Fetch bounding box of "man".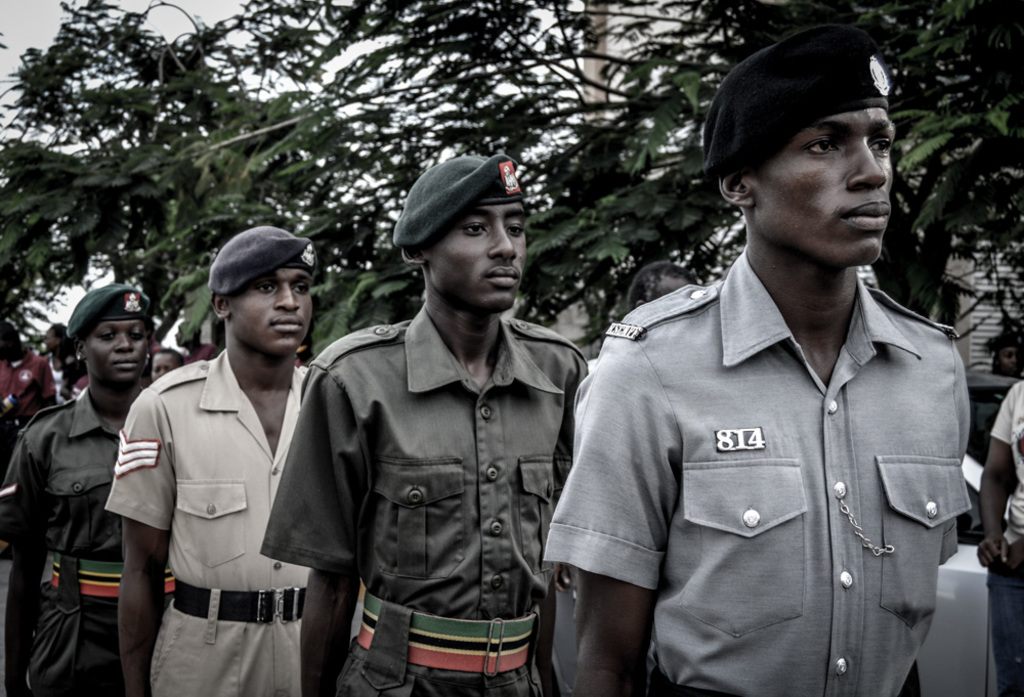
Bbox: {"x1": 0, "y1": 280, "x2": 155, "y2": 696}.
